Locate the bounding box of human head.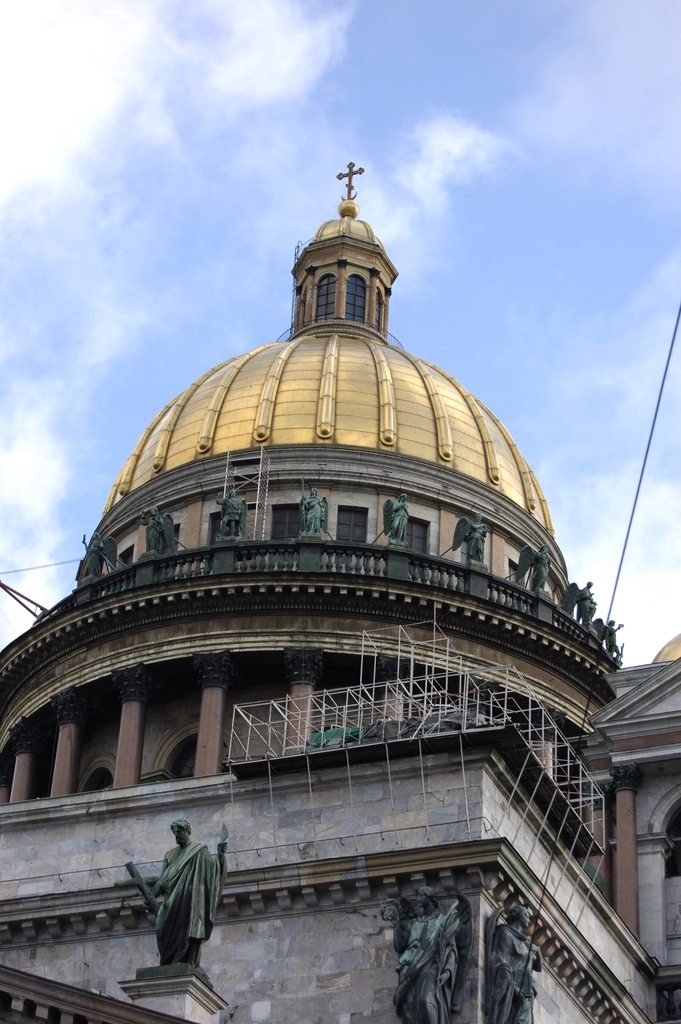
Bounding box: l=418, t=883, r=441, b=909.
